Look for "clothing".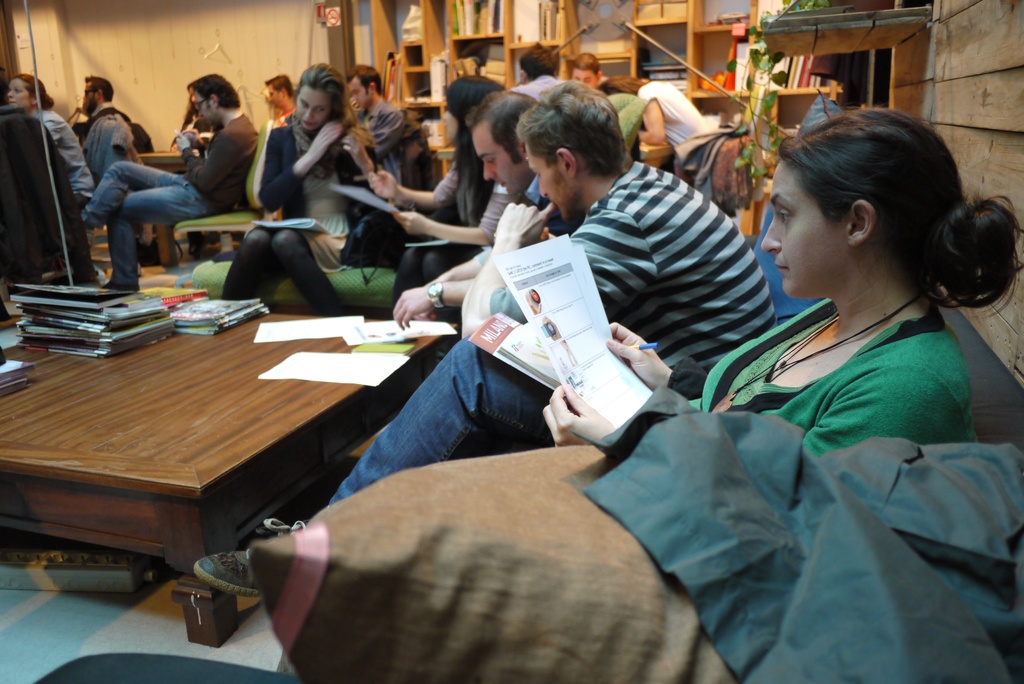
Found: (393,153,519,295).
